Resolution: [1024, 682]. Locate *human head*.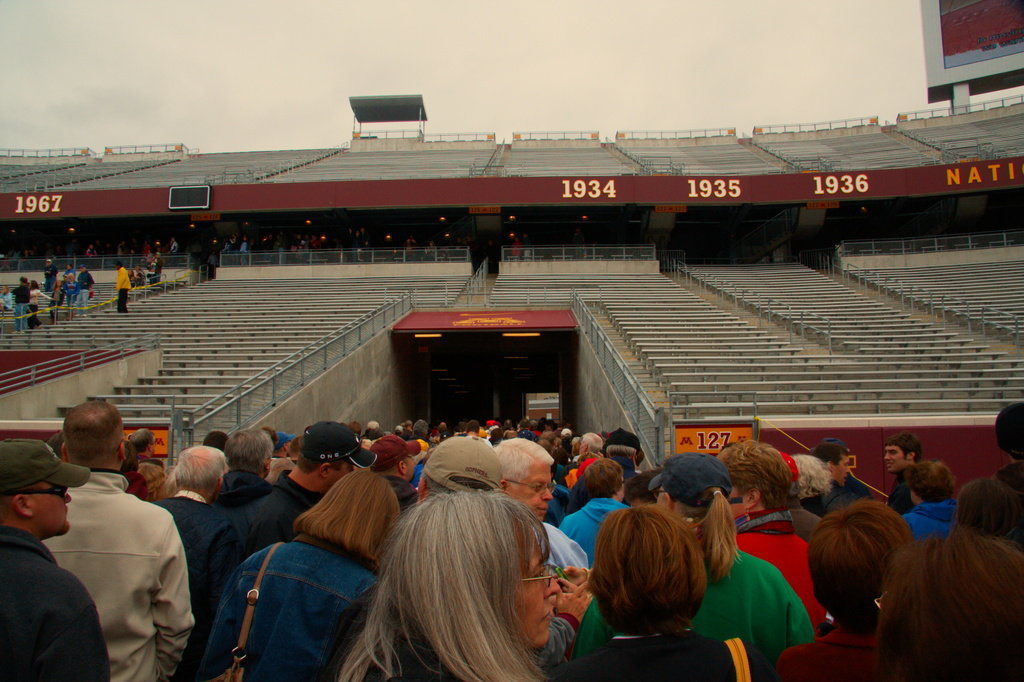
<region>870, 525, 1023, 681</region>.
